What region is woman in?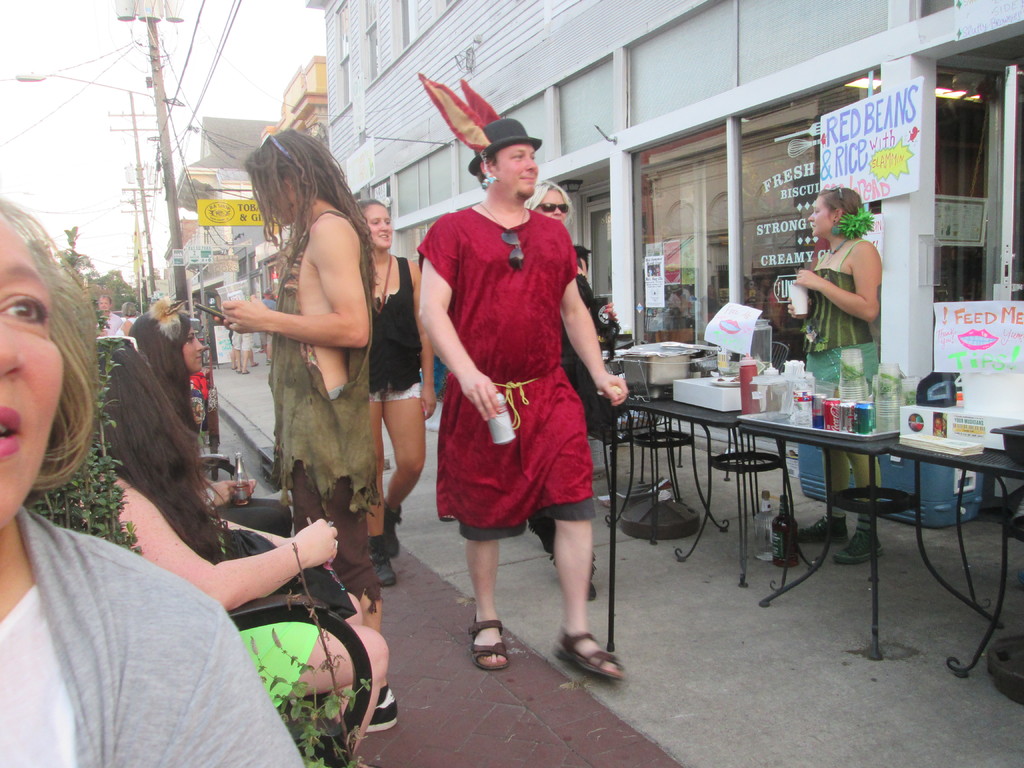
crop(129, 299, 293, 529).
